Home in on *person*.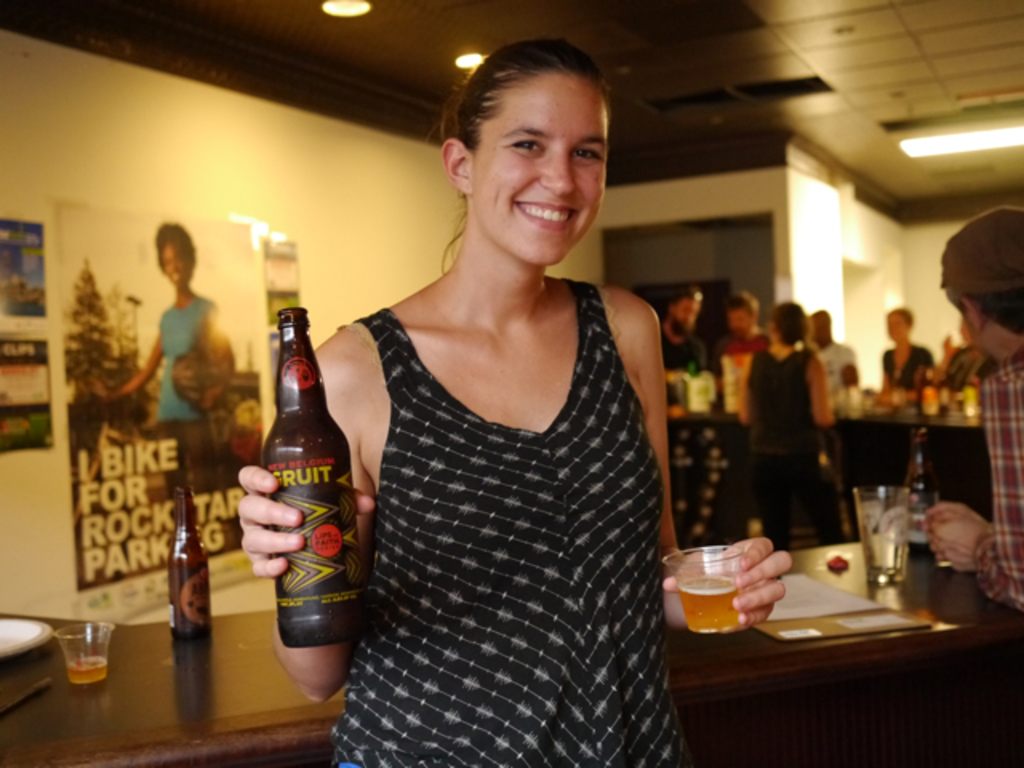
Homed in at detection(736, 299, 837, 534).
